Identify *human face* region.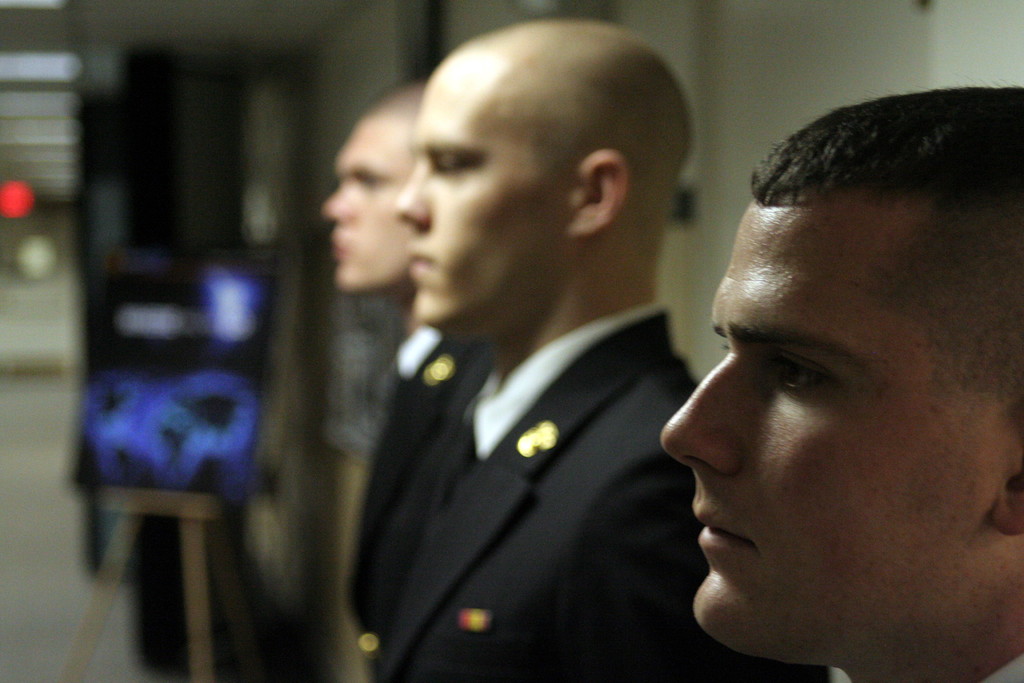
Region: 659/190/982/654.
